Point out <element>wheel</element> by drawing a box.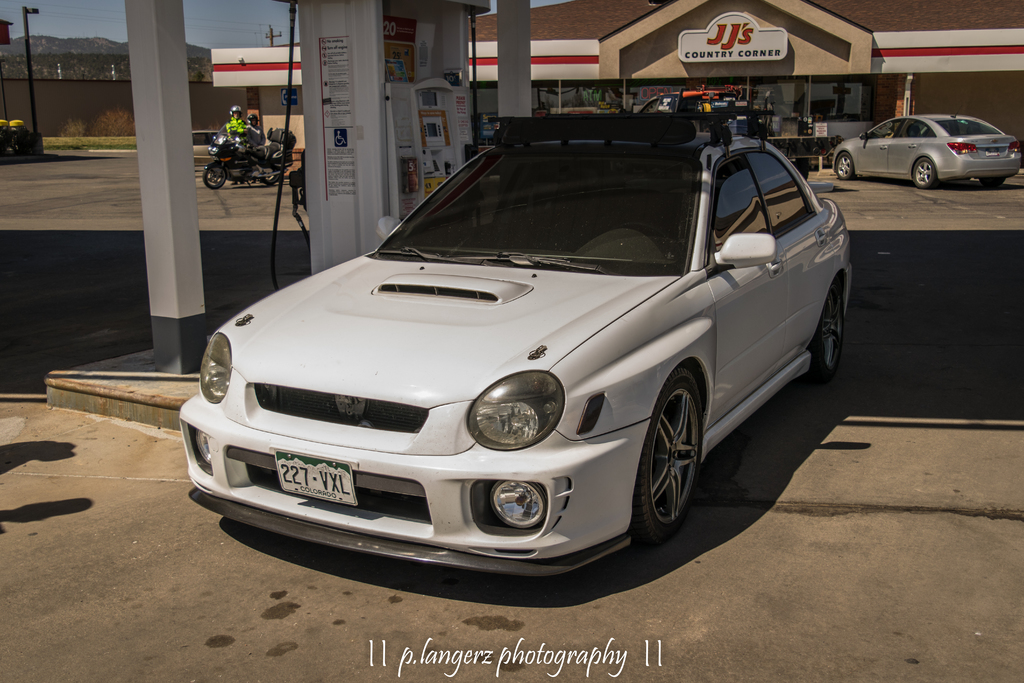
(981,176,1002,188).
